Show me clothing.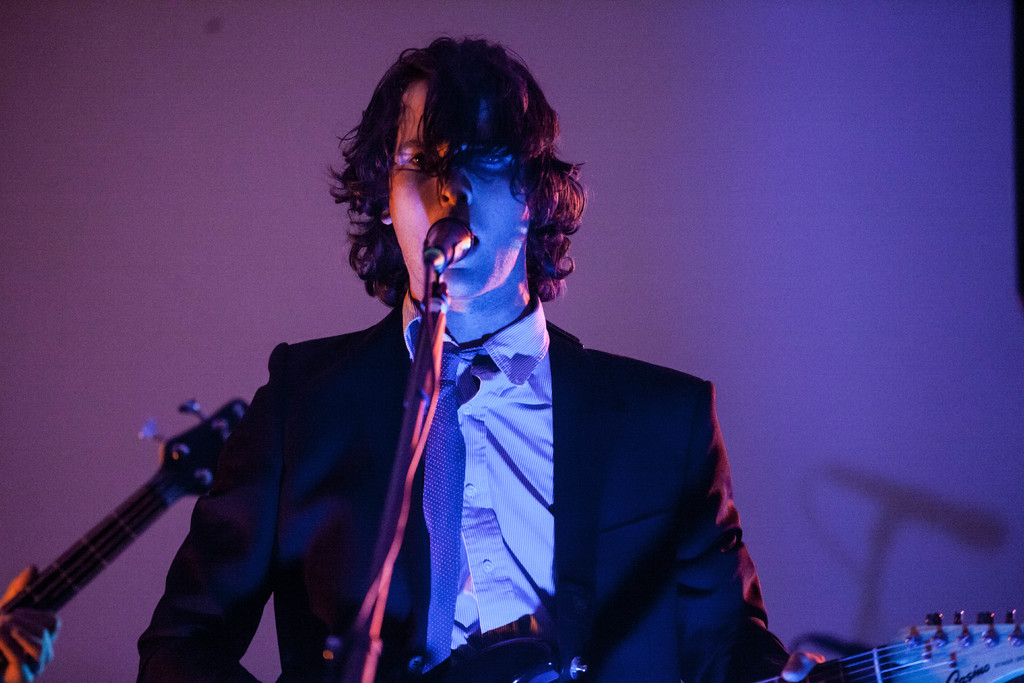
clothing is here: (left=131, top=280, right=791, bottom=682).
